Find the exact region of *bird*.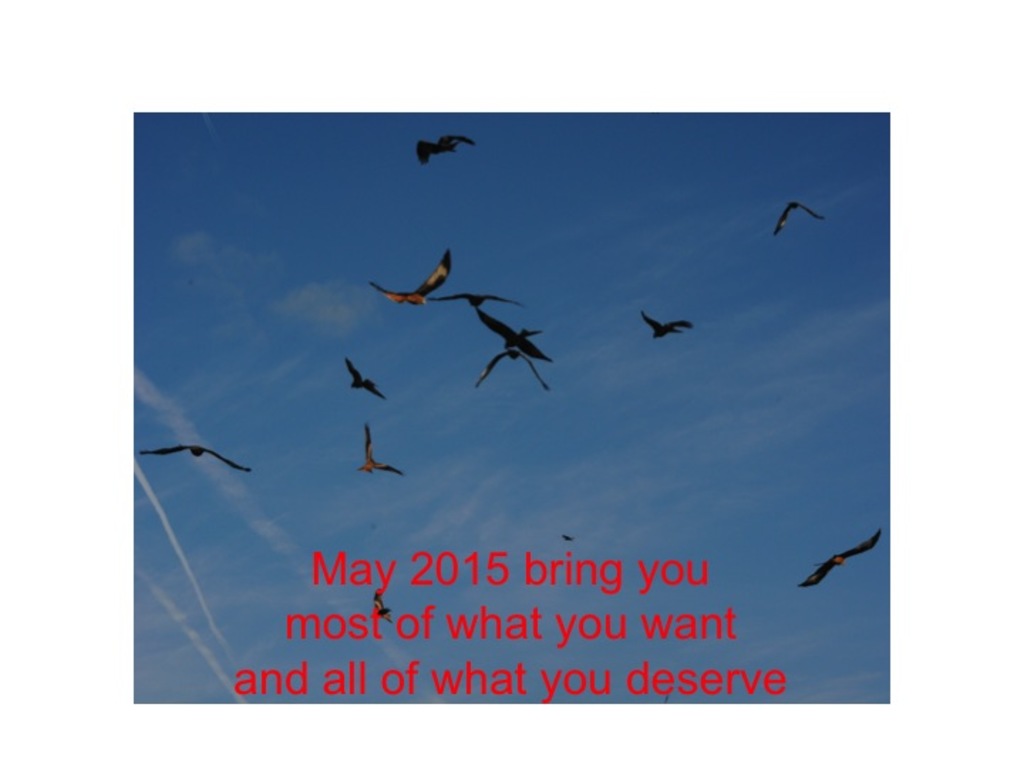
Exact region: (left=434, top=292, right=519, bottom=310).
